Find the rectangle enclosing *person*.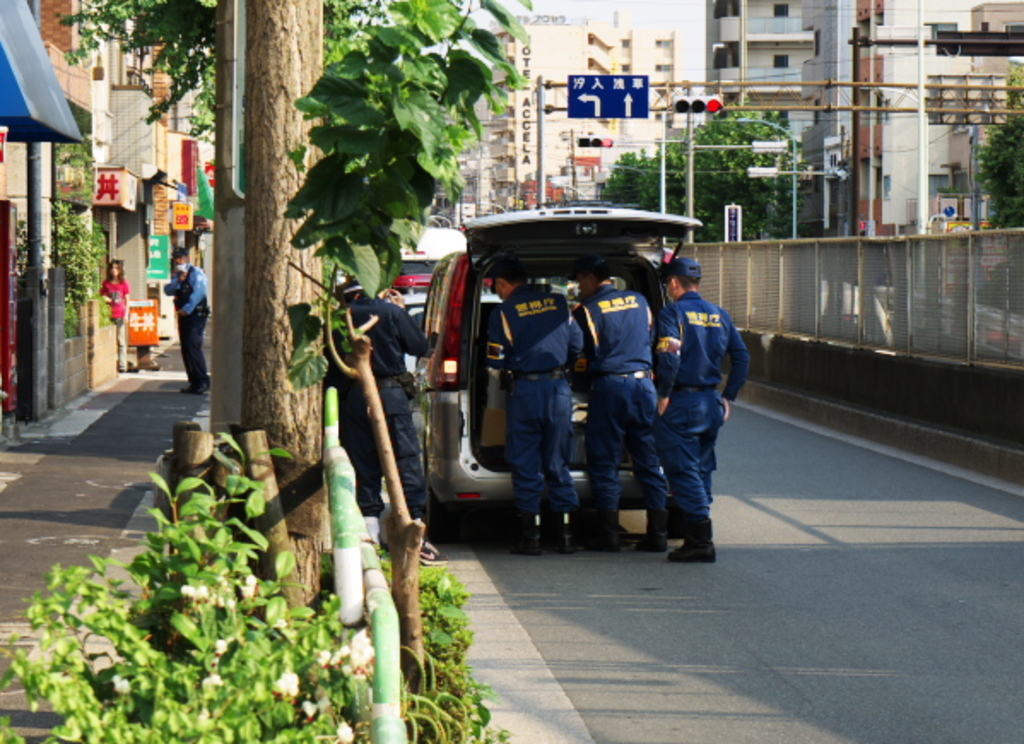
detection(492, 265, 585, 546).
